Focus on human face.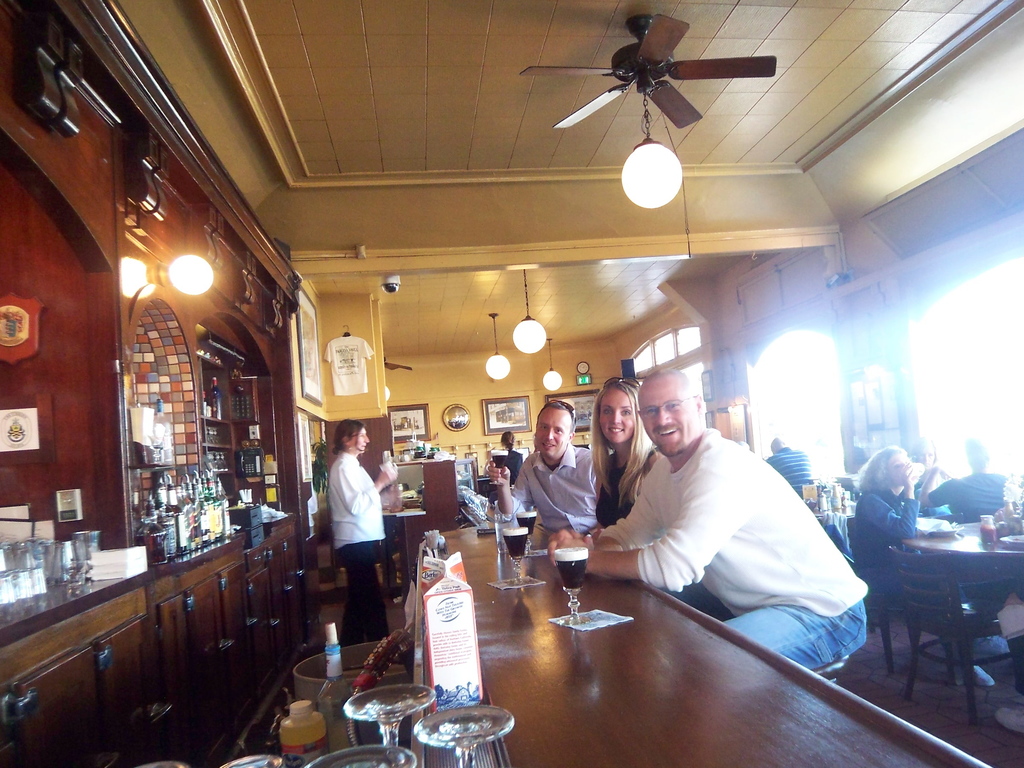
Focused at [left=915, top=440, right=938, bottom=465].
